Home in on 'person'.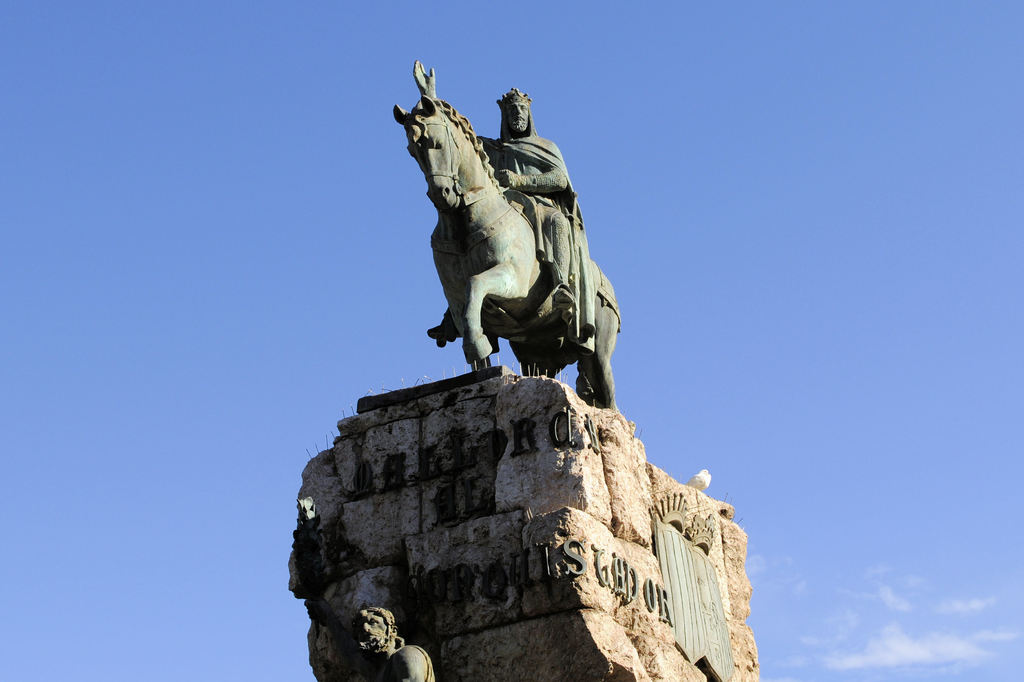
Homed in at 424 84 596 354.
